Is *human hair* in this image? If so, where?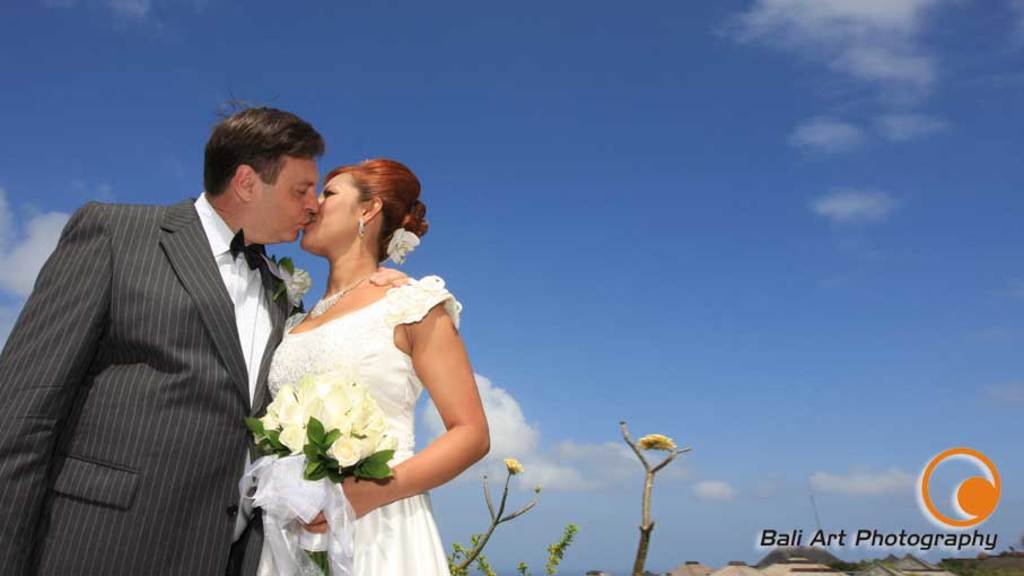
Yes, at (178,108,329,203).
